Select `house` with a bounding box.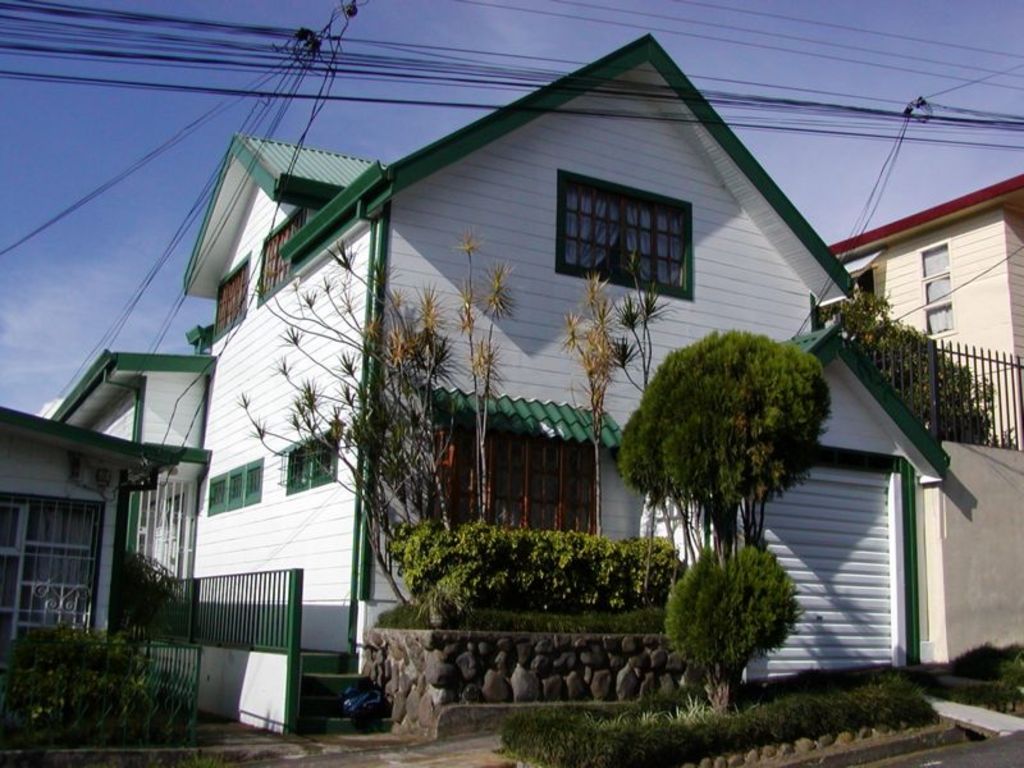
0 402 193 663.
